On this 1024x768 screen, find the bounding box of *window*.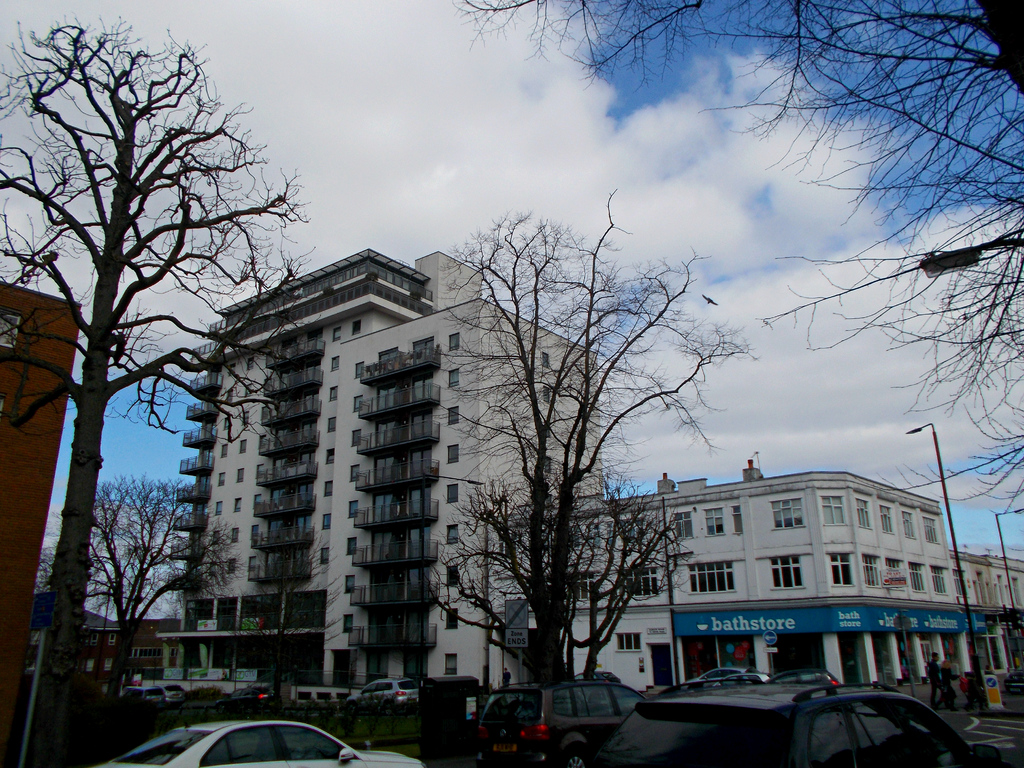
Bounding box: crop(320, 547, 329, 566).
